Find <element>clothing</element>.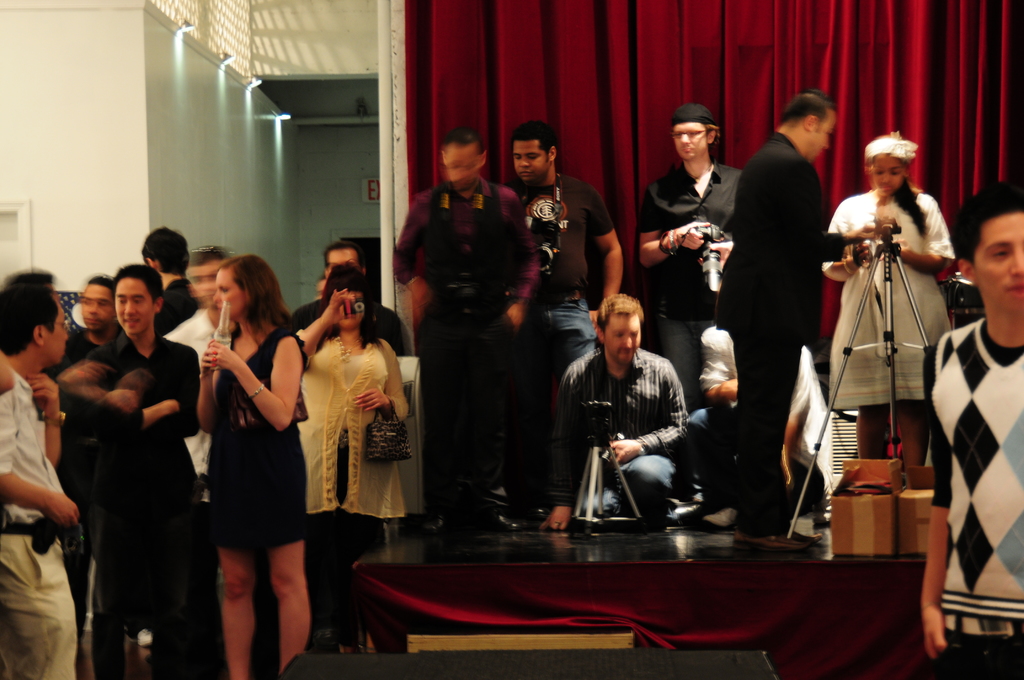
bbox=[387, 186, 555, 500].
